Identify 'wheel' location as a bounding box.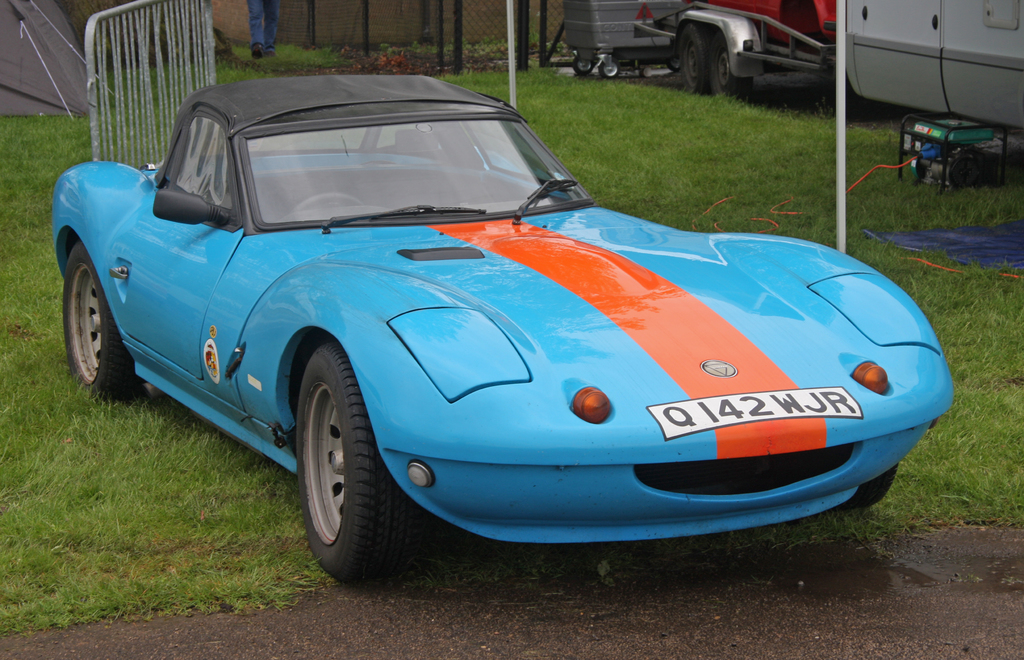
(292, 340, 423, 581).
